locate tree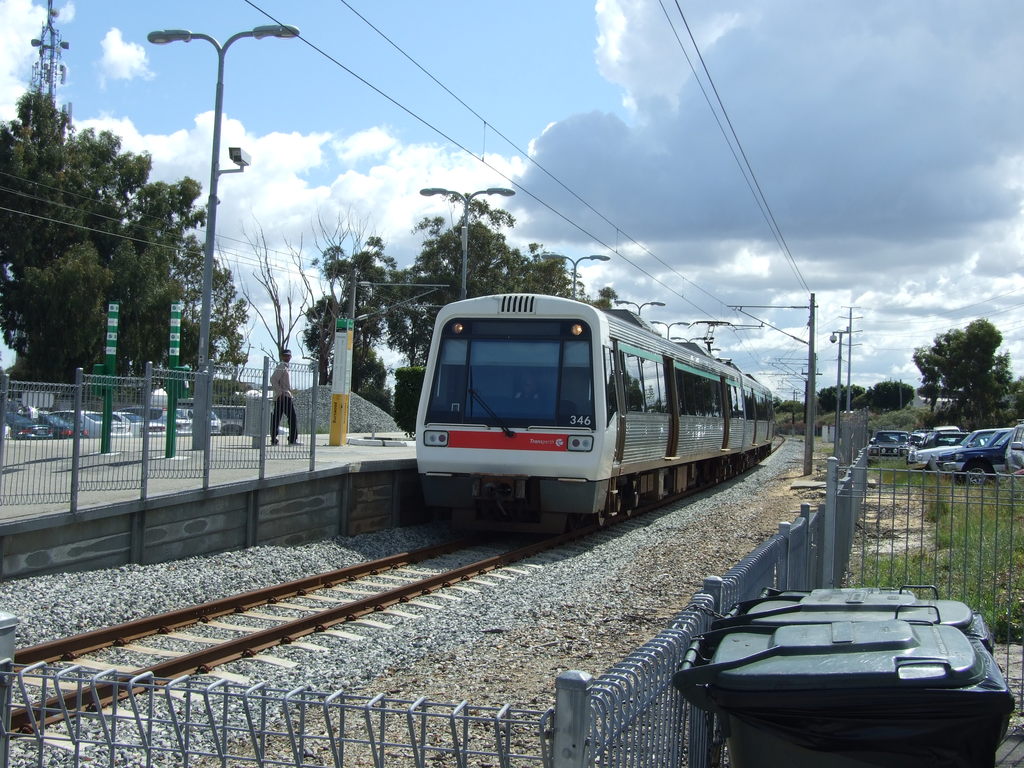
BBox(815, 376, 858, 426)
